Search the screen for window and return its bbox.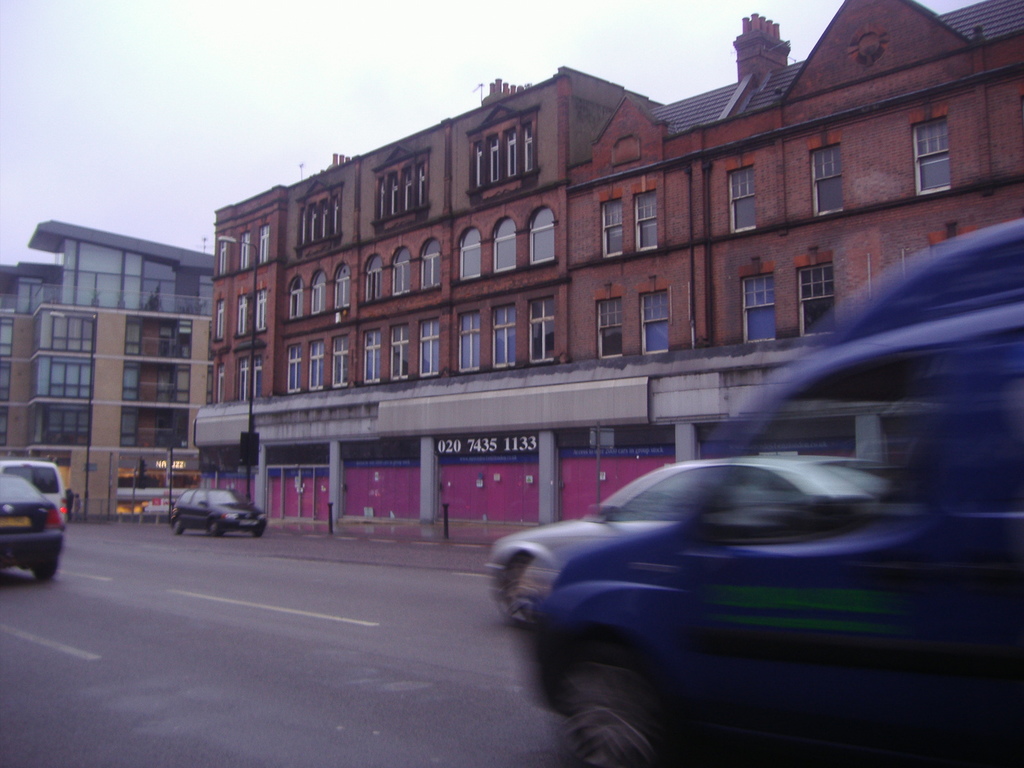
Found: rect(219, 242, 230, 276).
